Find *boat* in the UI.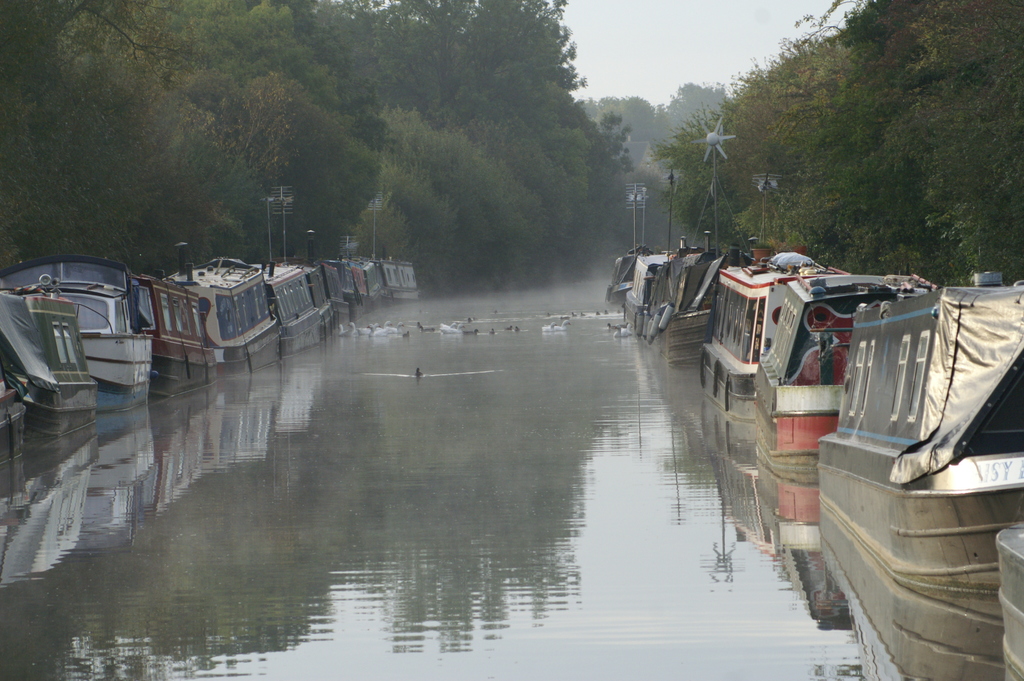
UI element at <bbox>353, 259, 388, 315</bbox>.
